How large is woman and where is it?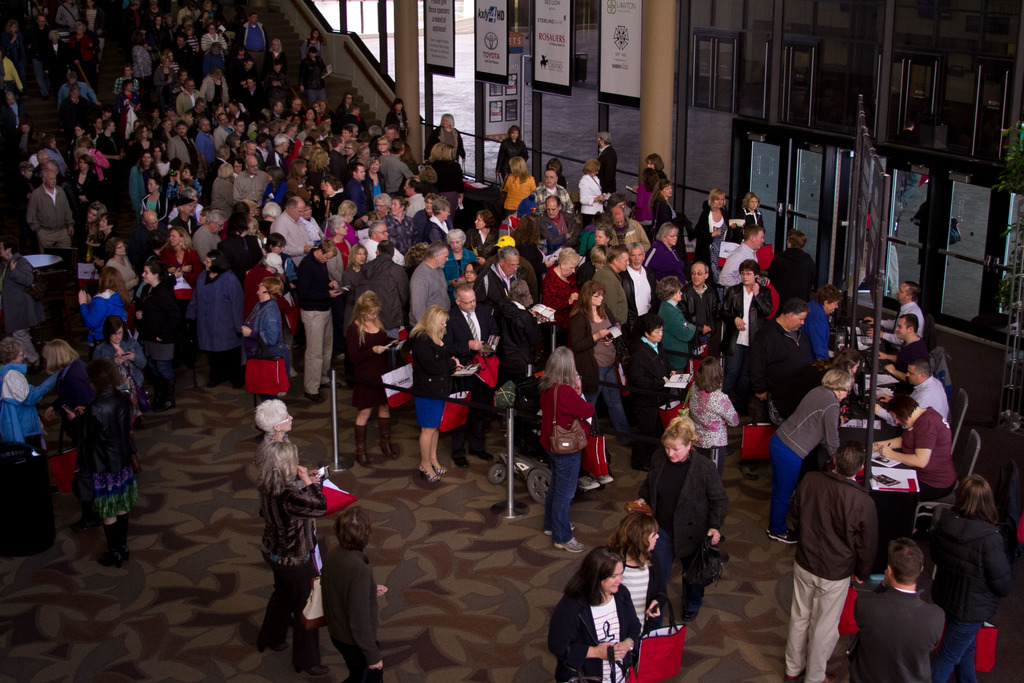
Bounding box: box=[159, 227, 202, 319].
